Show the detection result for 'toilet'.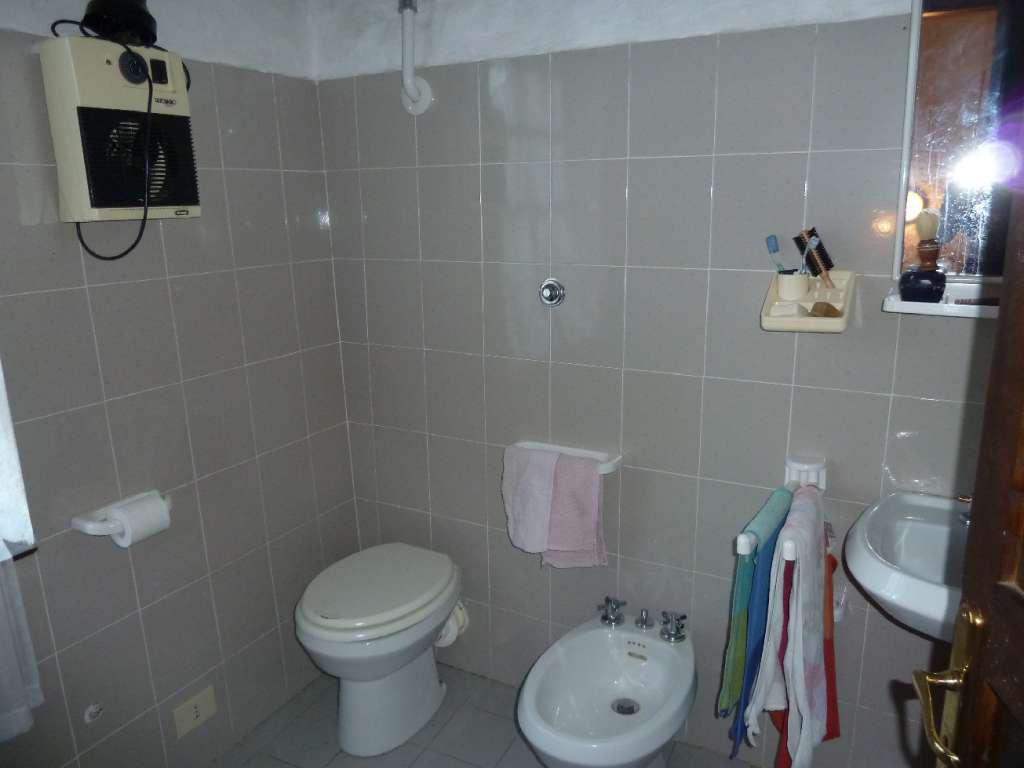
box=[276, 514, 491, 754].
